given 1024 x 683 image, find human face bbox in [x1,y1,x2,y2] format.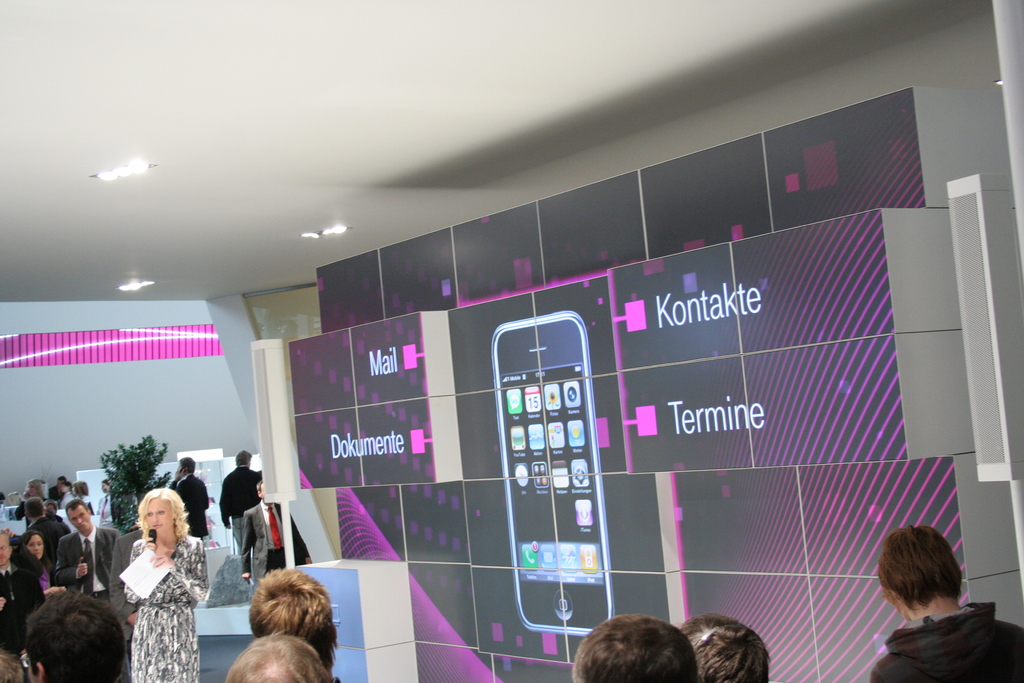
[24,536,44,558].
